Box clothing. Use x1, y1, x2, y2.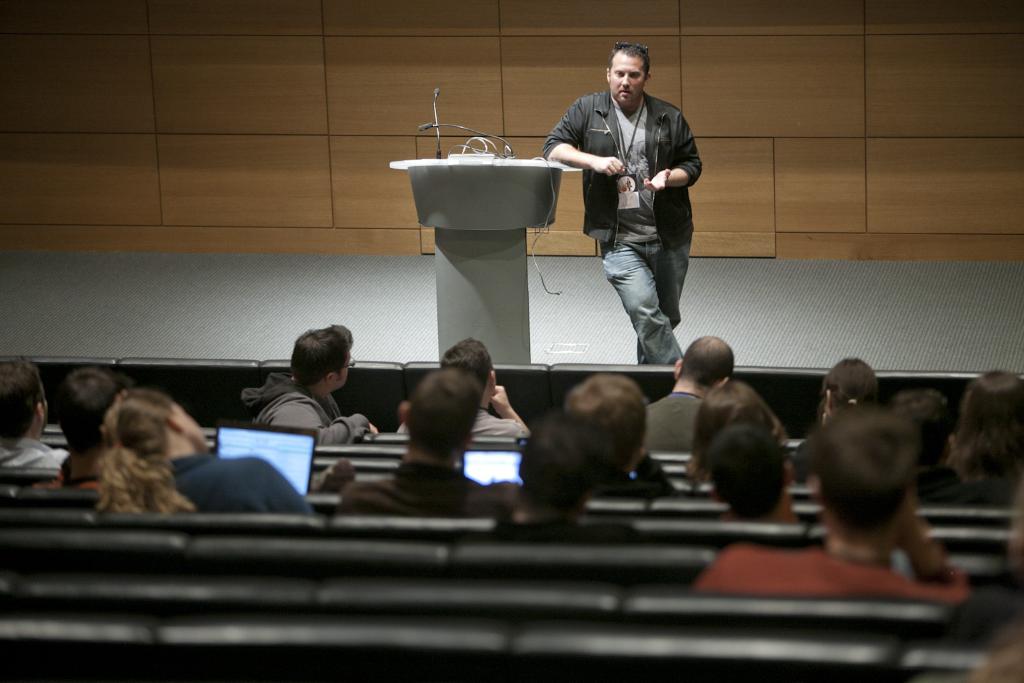
535, 85, 707, 370.
